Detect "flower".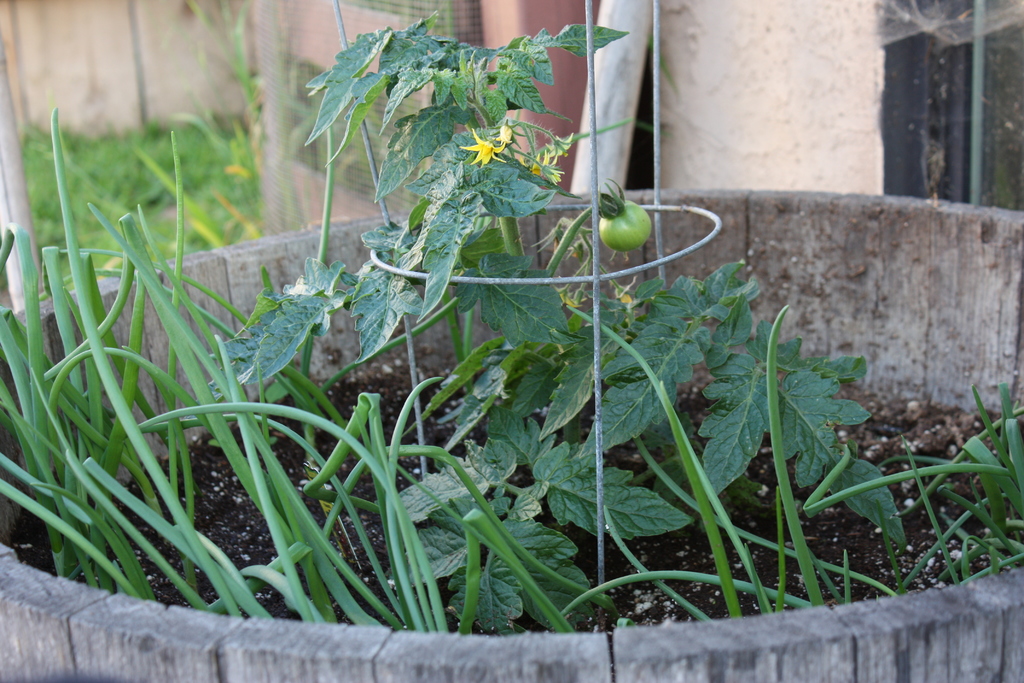
Detected at 495/121/512/147.
